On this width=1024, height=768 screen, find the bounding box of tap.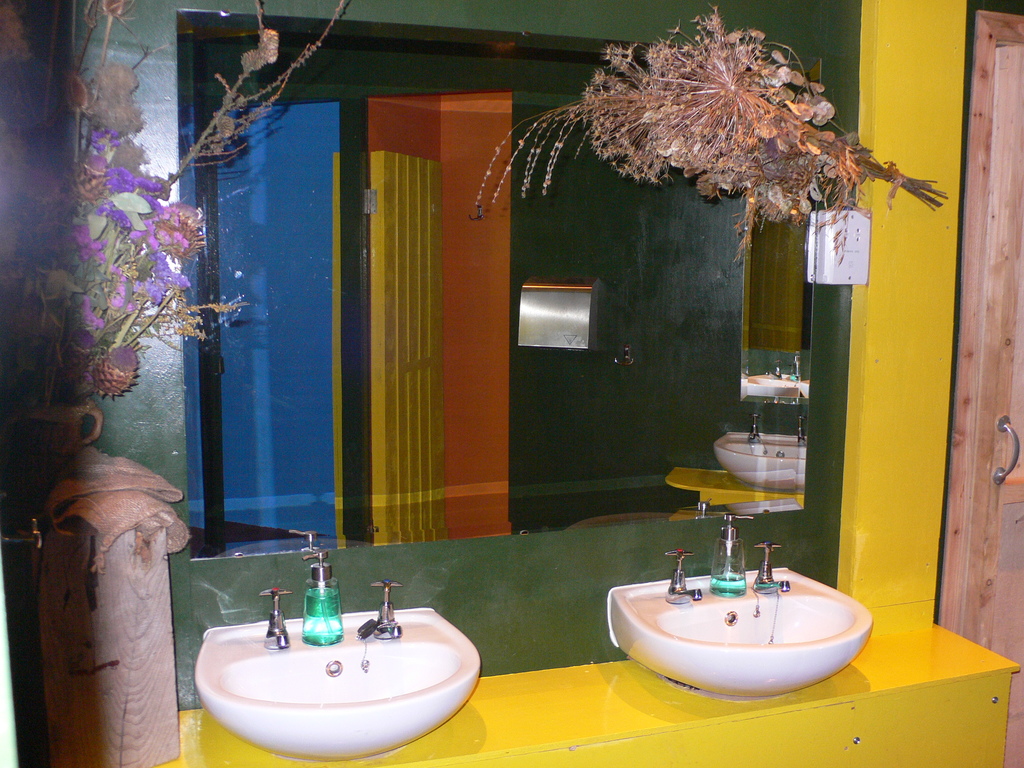
Bounding box: bbox(659, 552, 705, 611).
